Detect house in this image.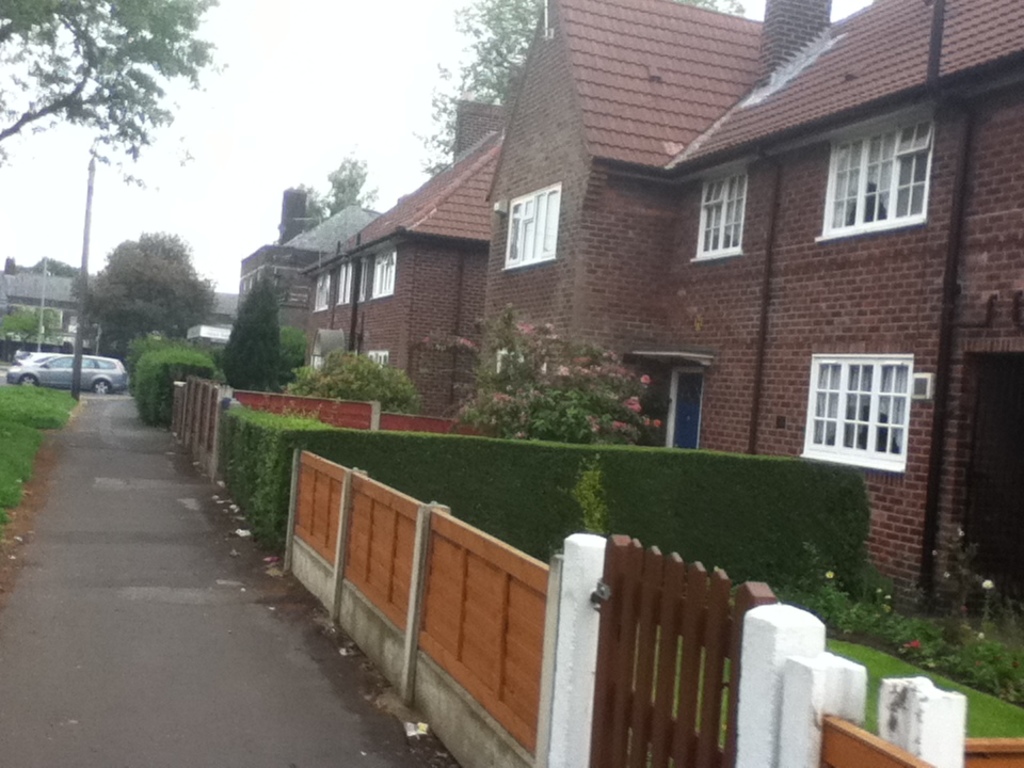
Detection: (237, 193, 375, 364).
